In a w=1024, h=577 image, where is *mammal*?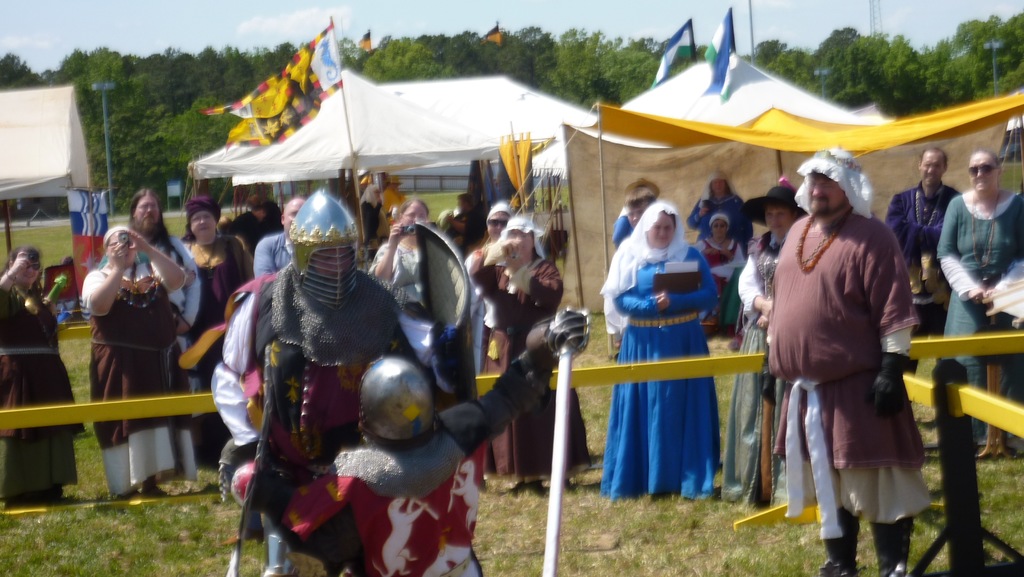
689 206 755 327.
